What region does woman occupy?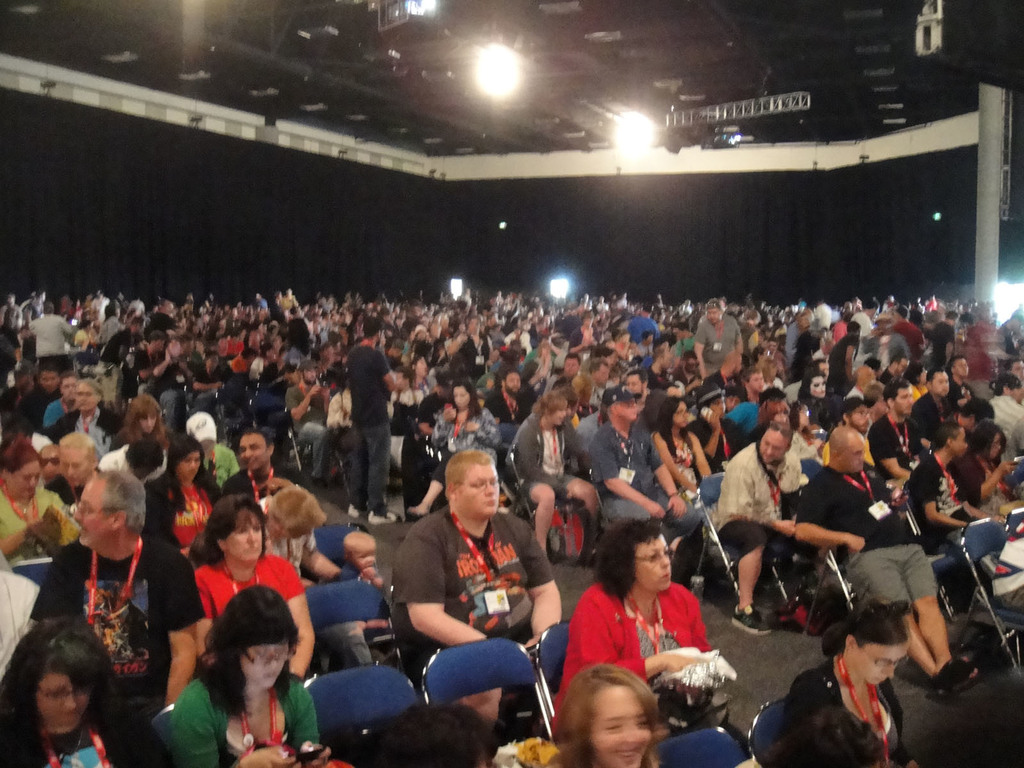
[left=252, top=484, right=341, bottom=595].
